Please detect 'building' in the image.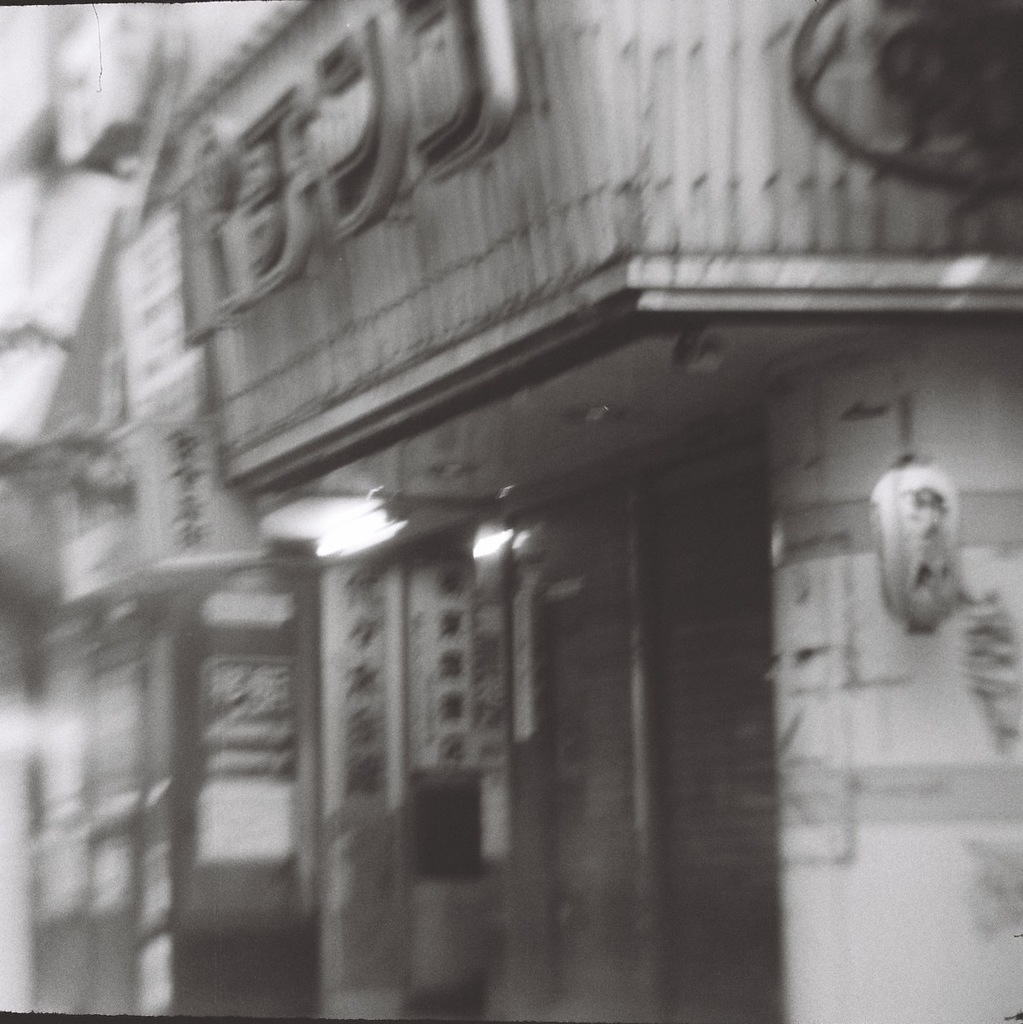
box(0, 0, 1022, 1023).
